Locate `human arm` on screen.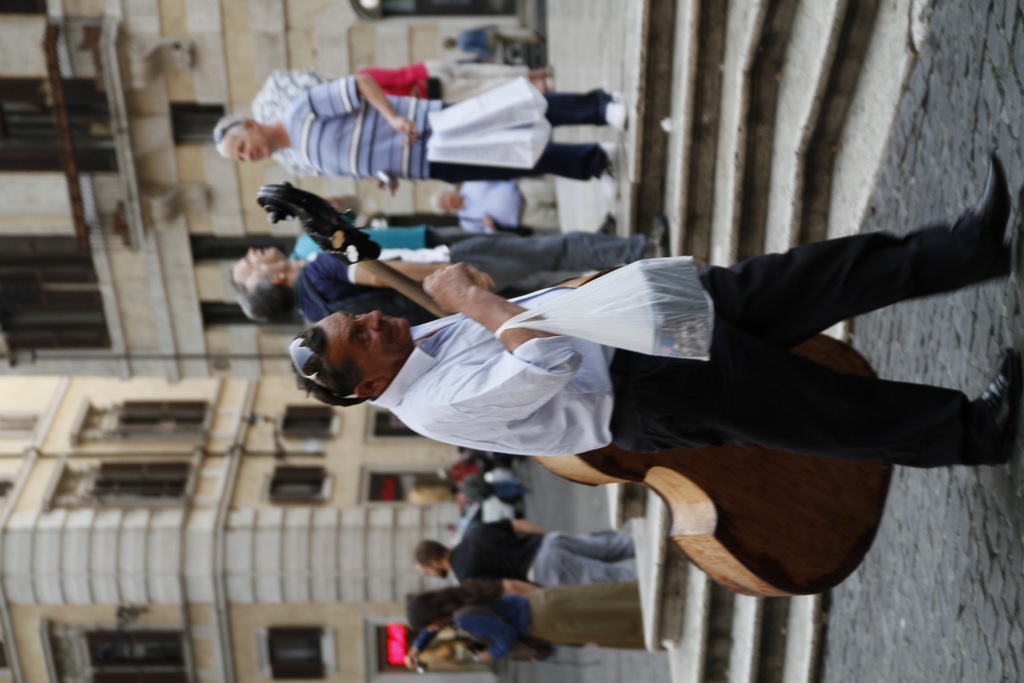
On screen at (483, 210, 496, 236).
